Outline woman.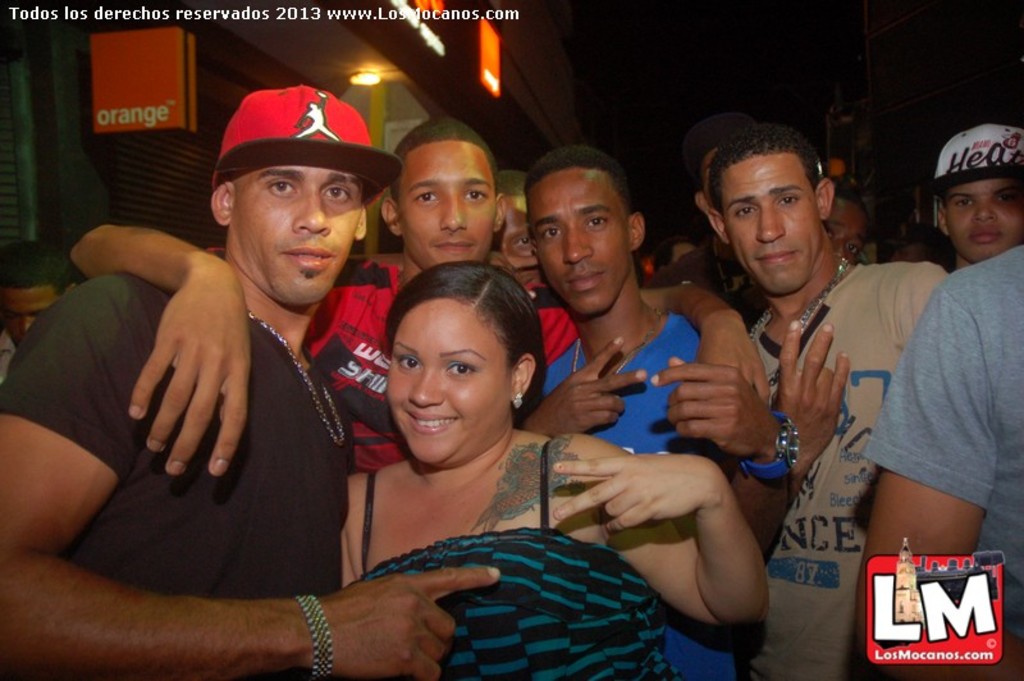
Outline: bbox(280, 173, 746, 664).
